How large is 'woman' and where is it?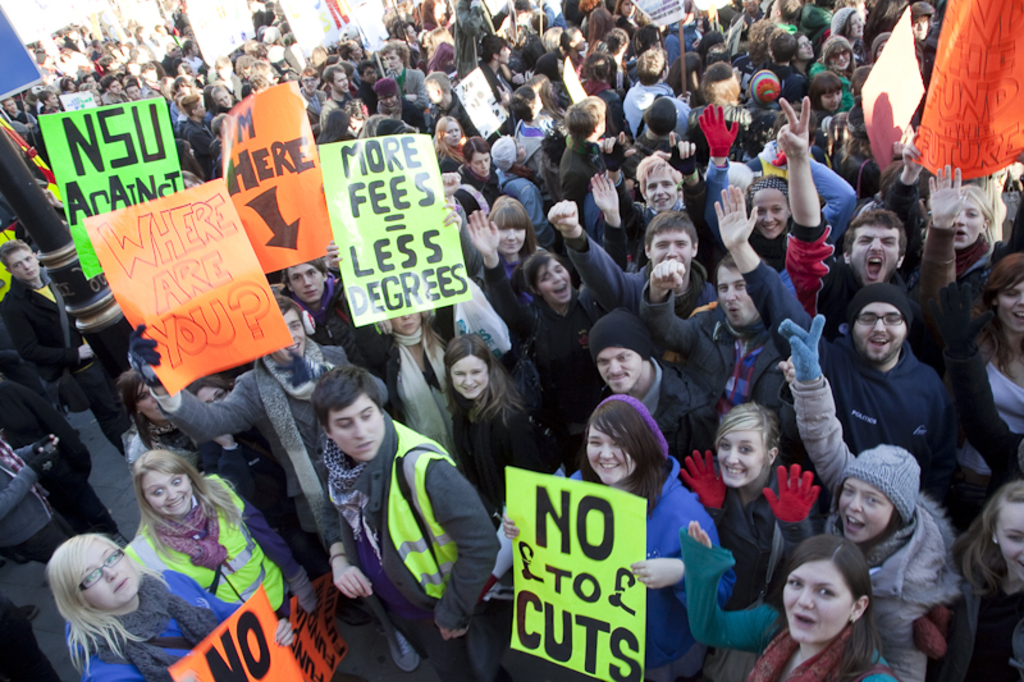
Bounding box: [left=466, top=174, right=630, bottom=399].
